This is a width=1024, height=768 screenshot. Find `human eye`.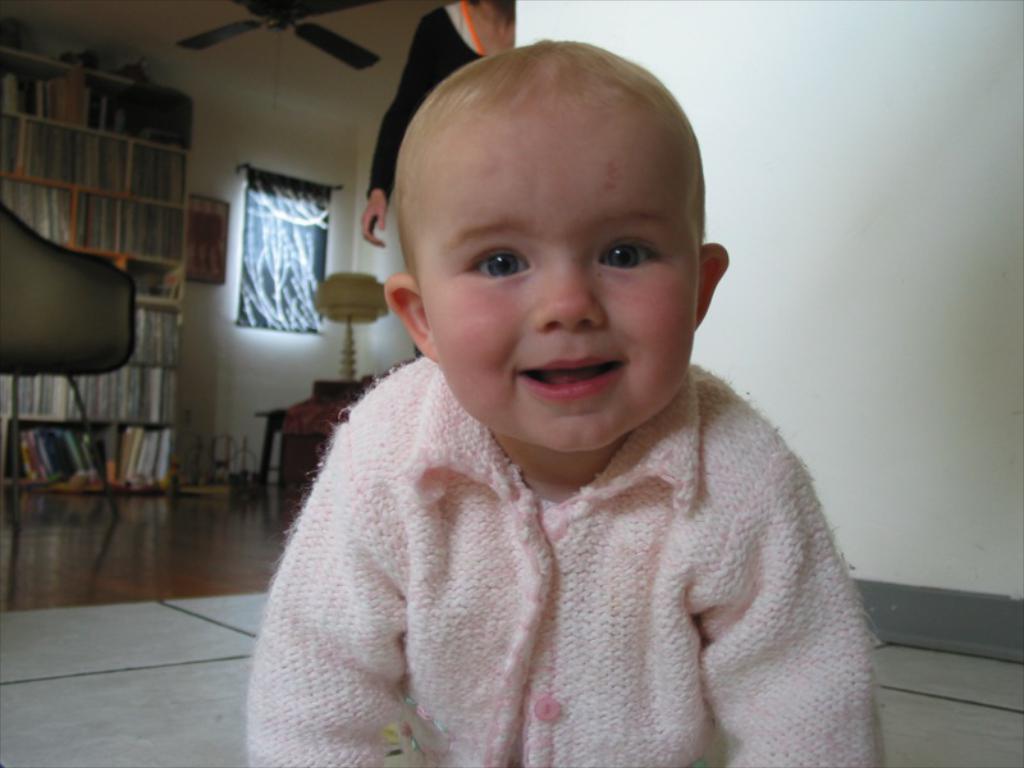
Bounding box: BBox(595, 233, 663, 274).
